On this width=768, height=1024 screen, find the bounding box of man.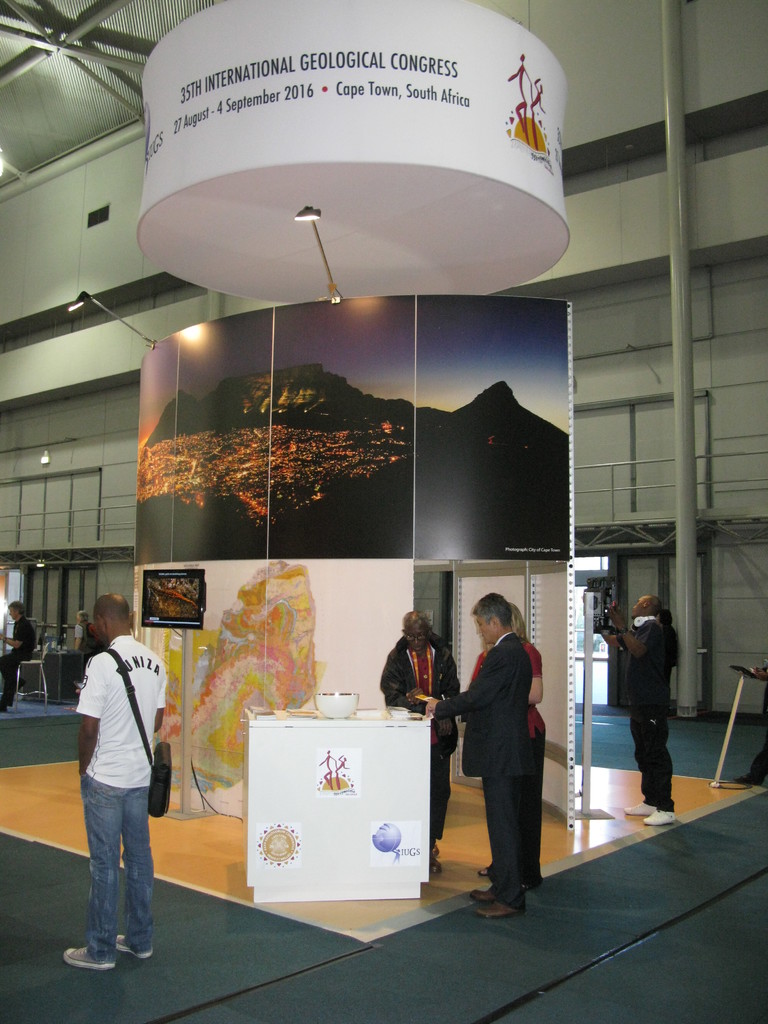
Bounding box: select_region(604, 594, 671, 829).
